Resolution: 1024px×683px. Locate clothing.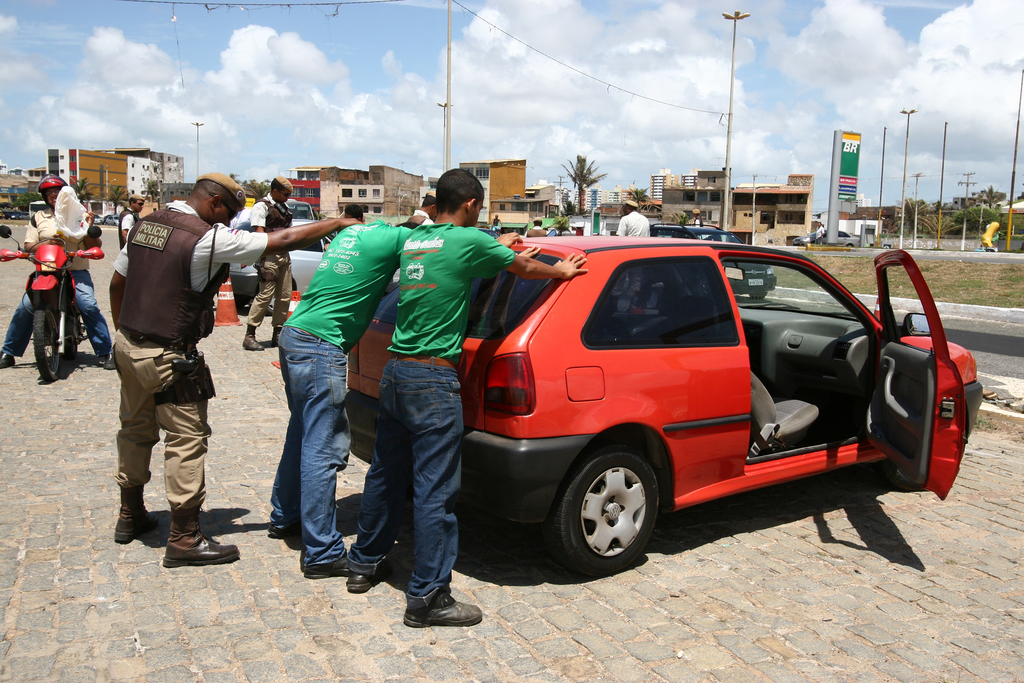
crop(615, 211, 655, 237).
